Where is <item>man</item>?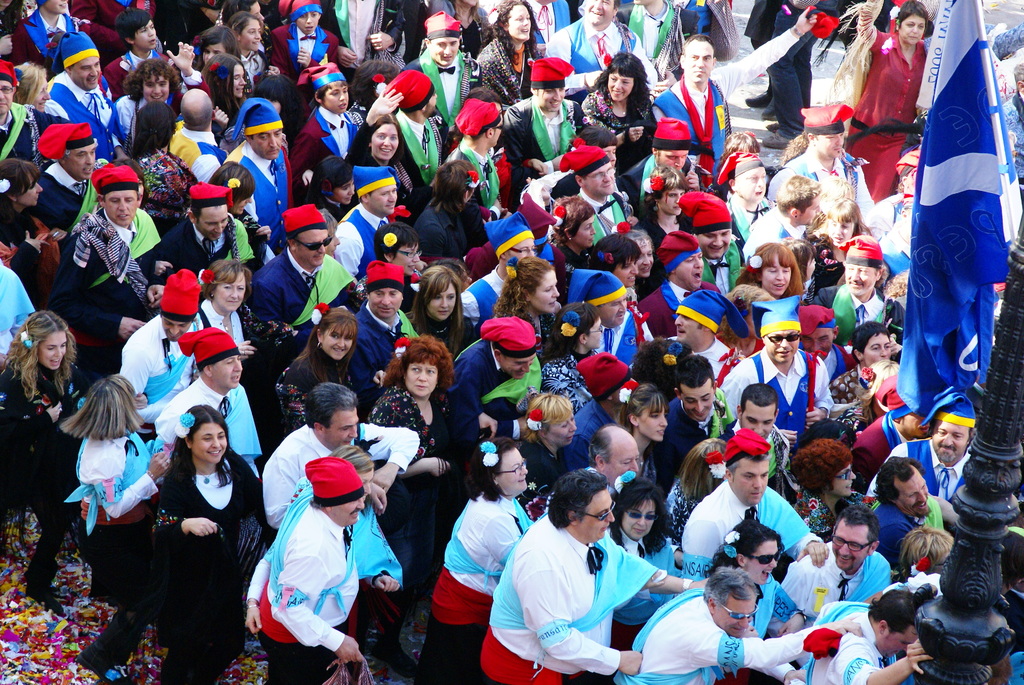
584:279:646:377.
